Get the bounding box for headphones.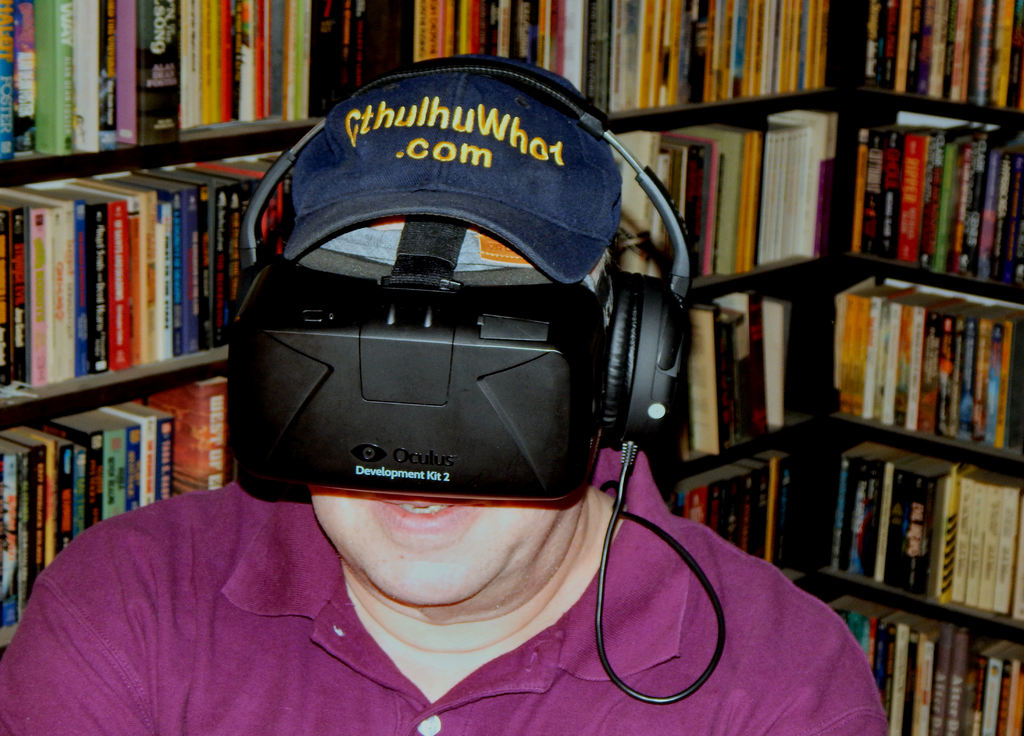
crop(236, 67, 698, 445).
